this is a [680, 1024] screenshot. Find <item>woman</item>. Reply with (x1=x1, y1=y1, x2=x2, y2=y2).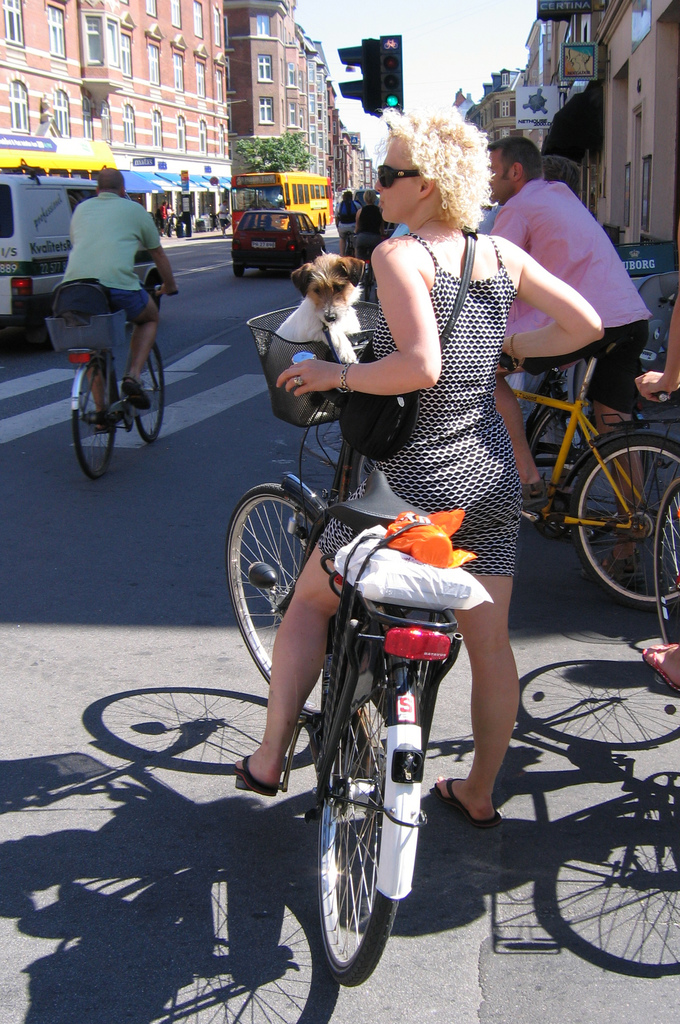
(x1=233, y1=101, x2=601, y2=820).
